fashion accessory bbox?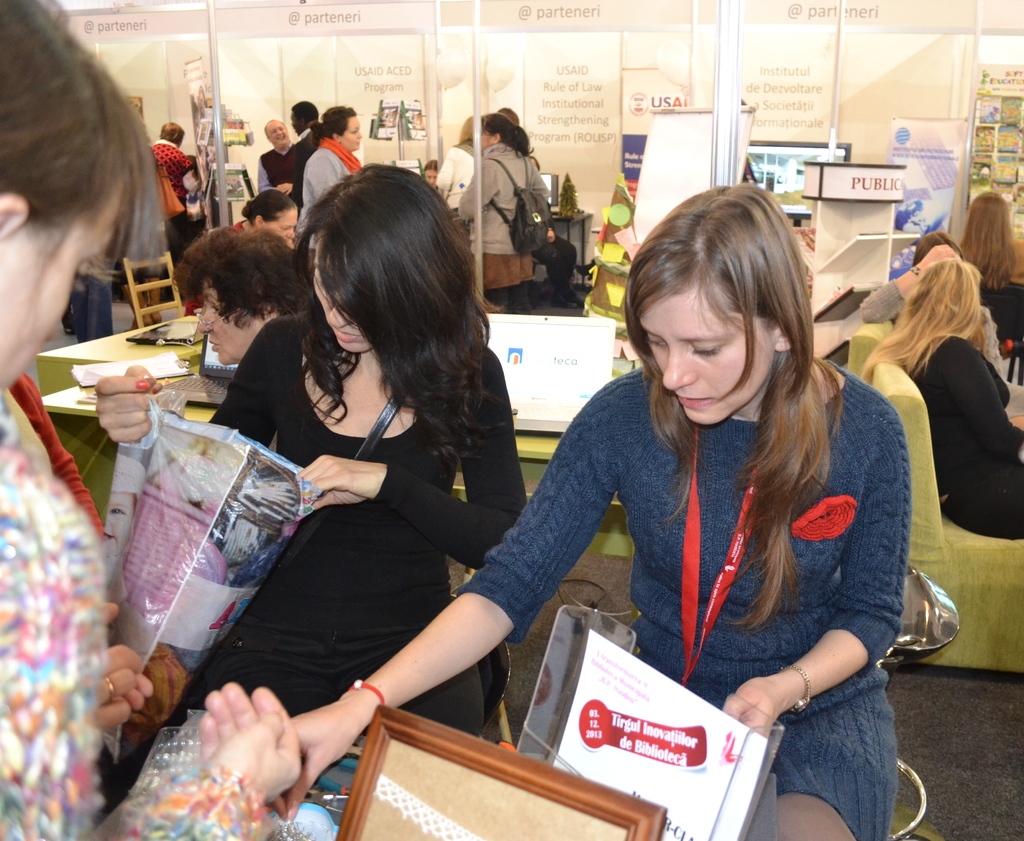
crop(778, 668, 813, 715)
